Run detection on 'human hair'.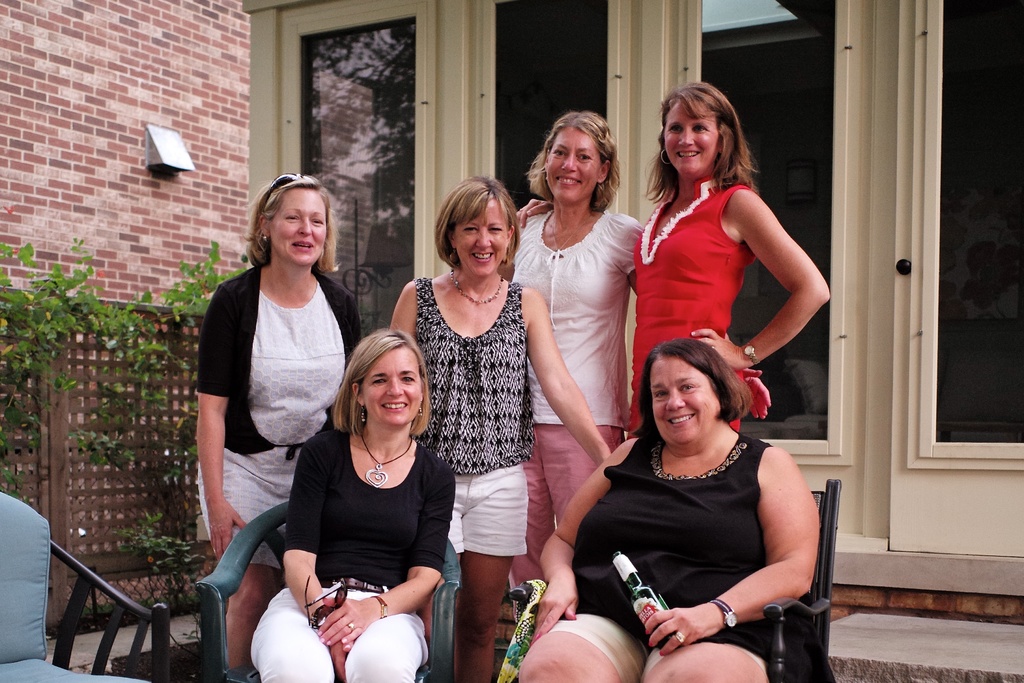
Result: bbox(243, 173, 341, 272).
